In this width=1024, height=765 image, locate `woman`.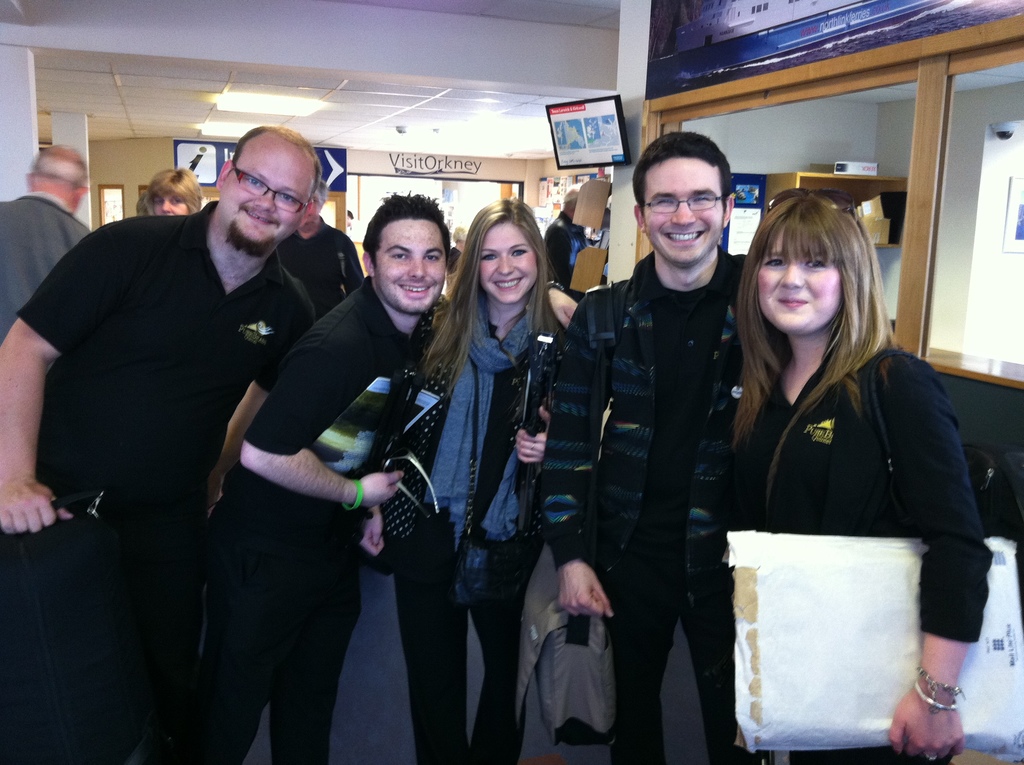
Bounding box: pyautogui.locateOnScreen(704, 186, 980, 732).
